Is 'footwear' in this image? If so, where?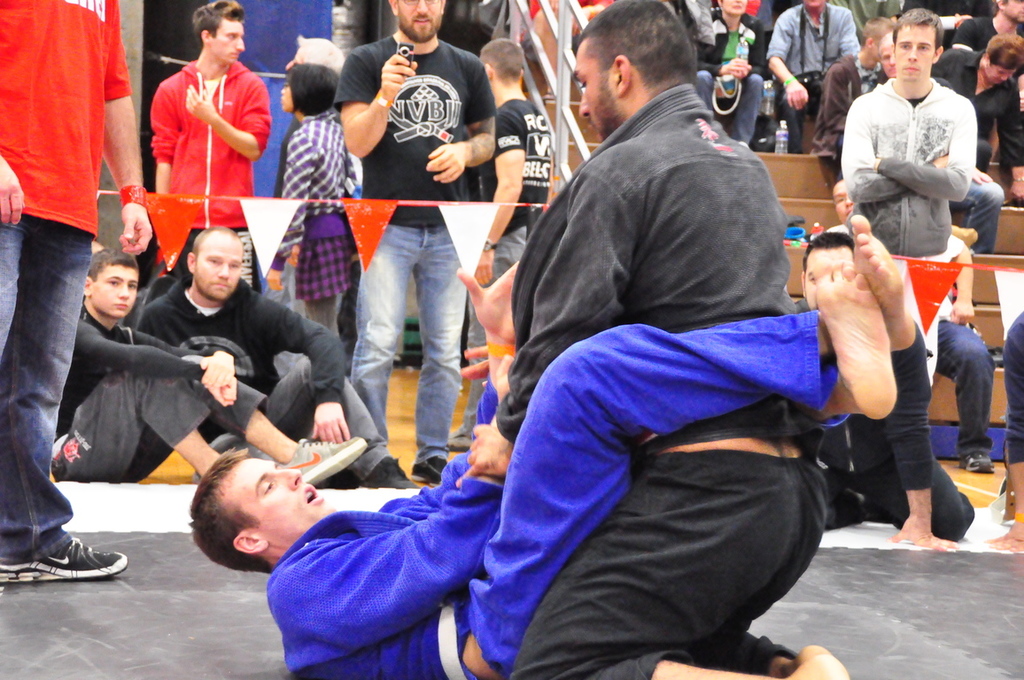
Yes, at [280,432,368,488].
